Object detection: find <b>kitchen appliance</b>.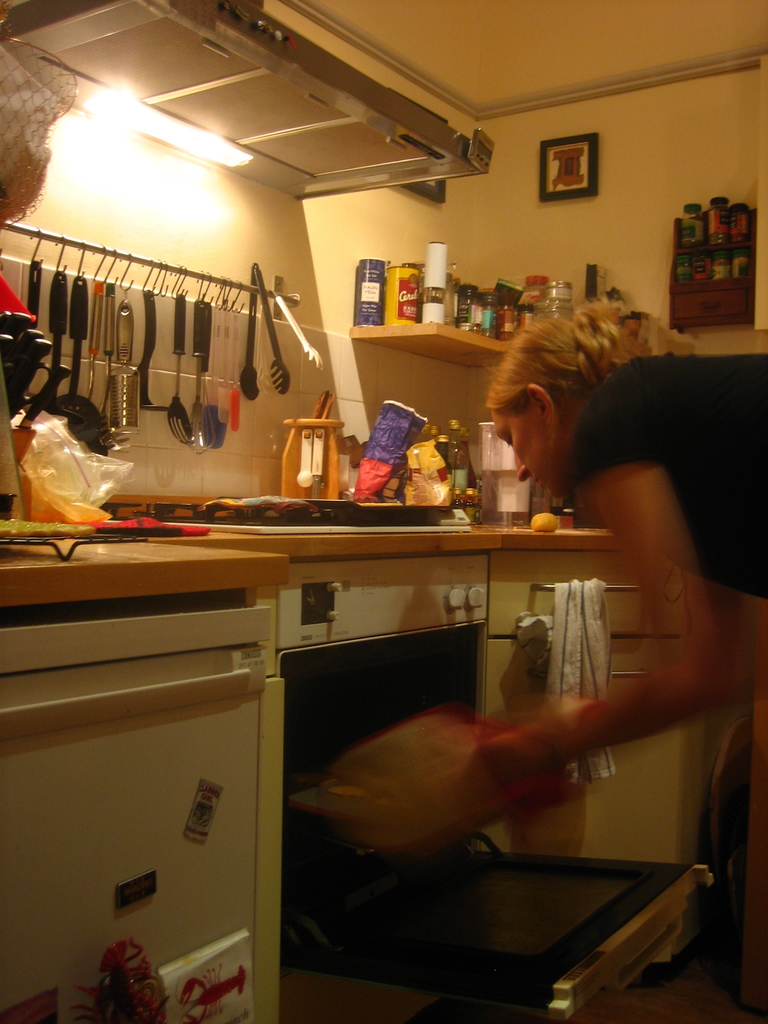
x1=419 y1=242 x2=444 y2=326.
